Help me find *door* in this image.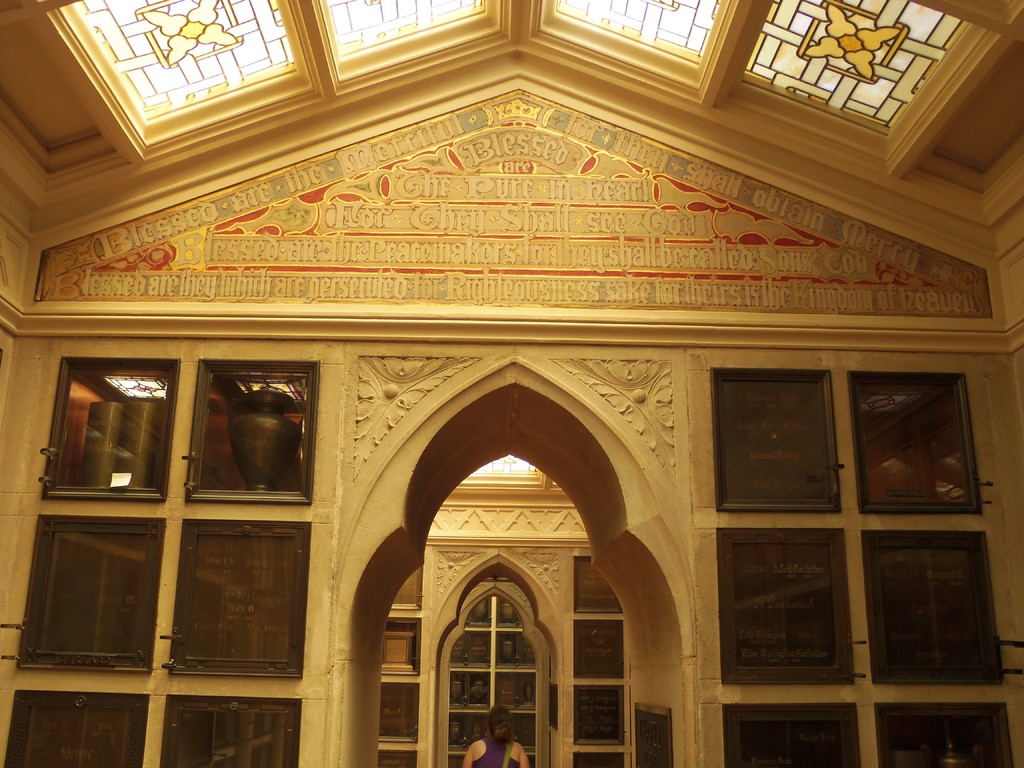
Found it: (450,595,541,767).
